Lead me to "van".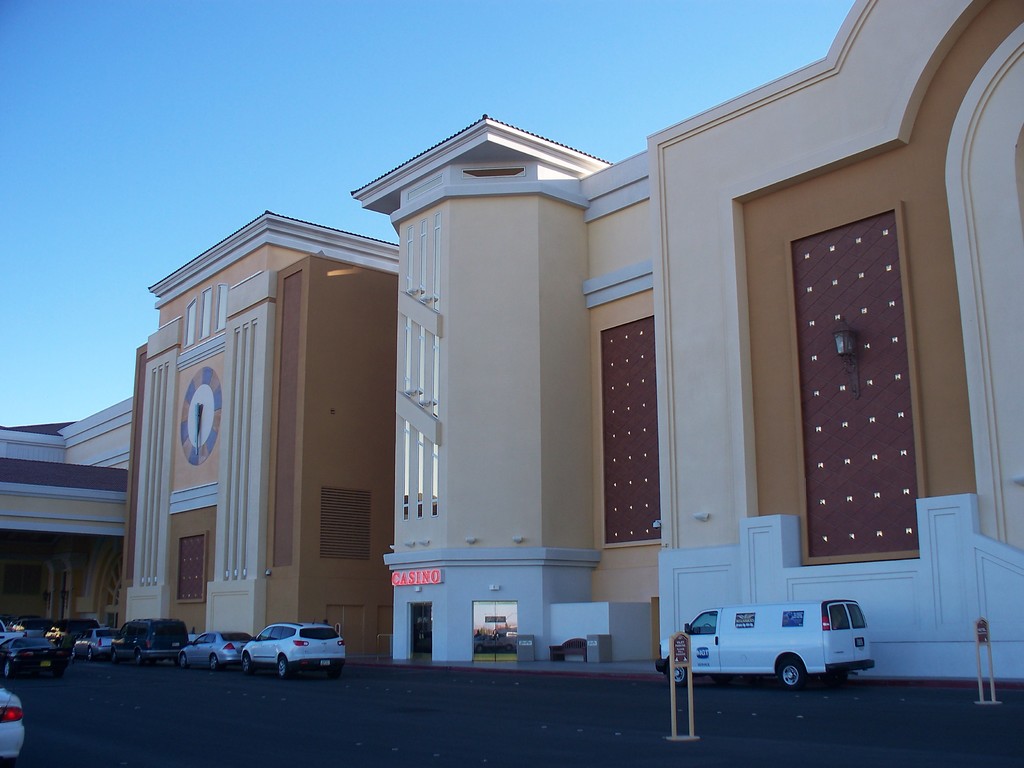
Lead to bbox=(109, 617, 189, 668).
